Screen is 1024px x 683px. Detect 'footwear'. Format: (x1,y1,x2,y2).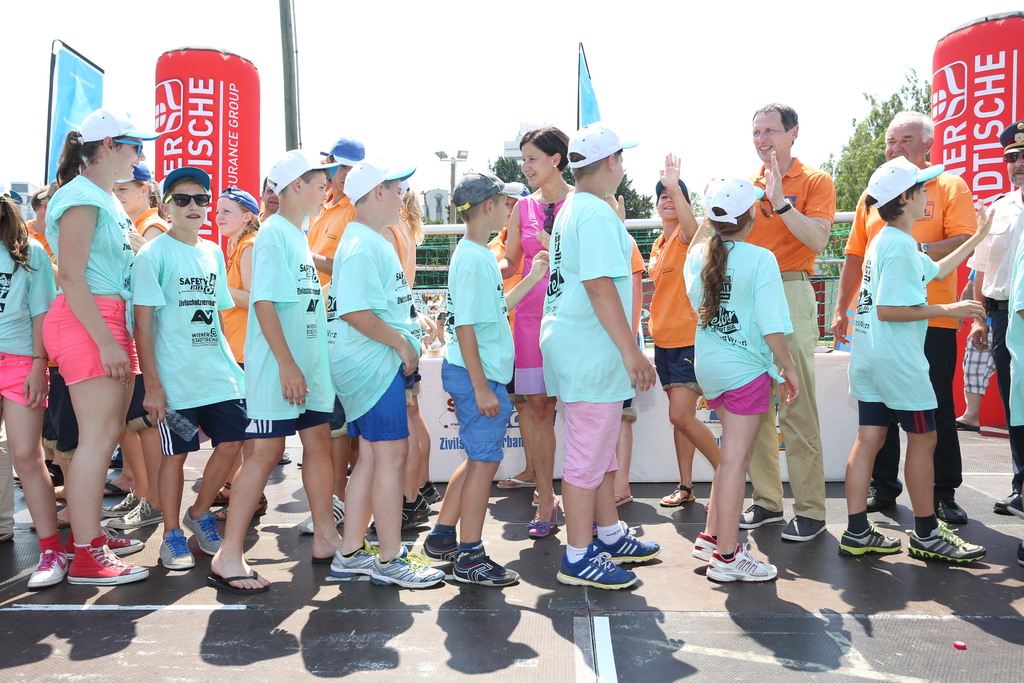
(455,548,521,588).
